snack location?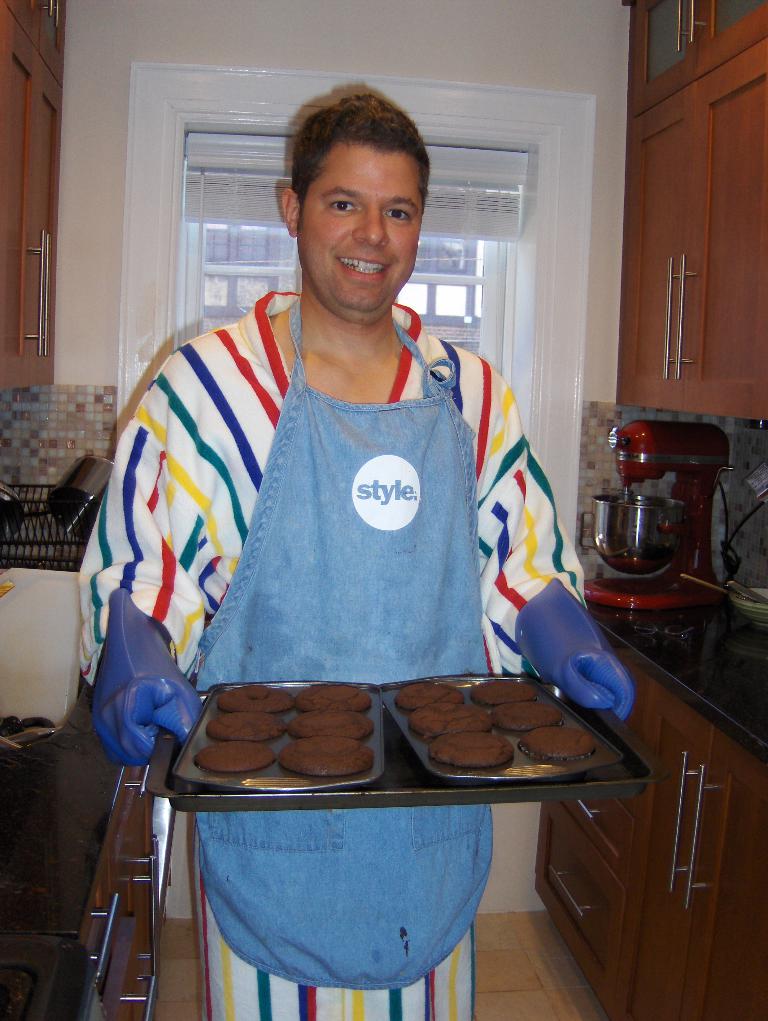
[392, 682, 471, 722]
